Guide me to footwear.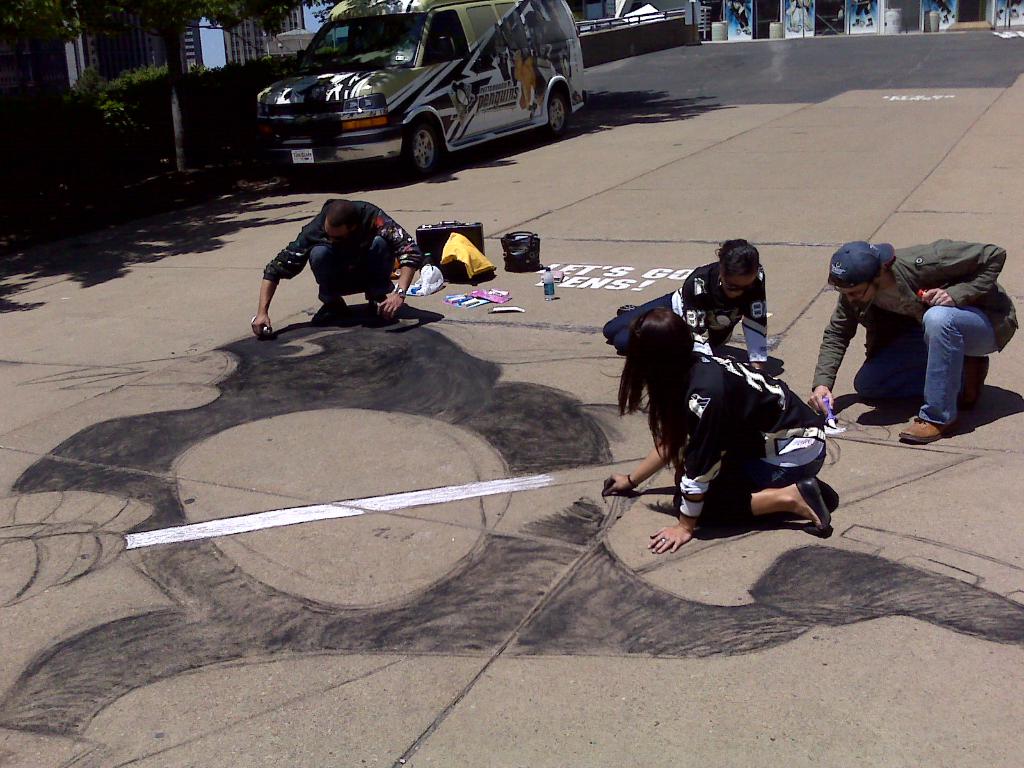
Guidance: [959, 355, 991, 409].
